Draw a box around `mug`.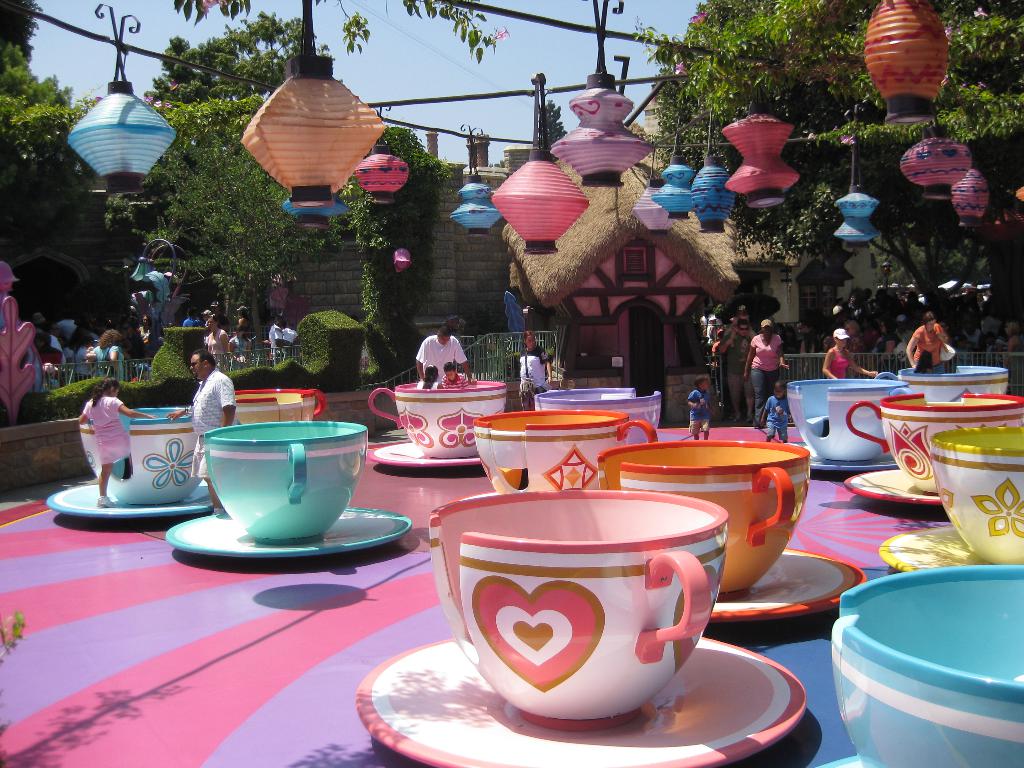
rect(534, 388, 662, 442).
